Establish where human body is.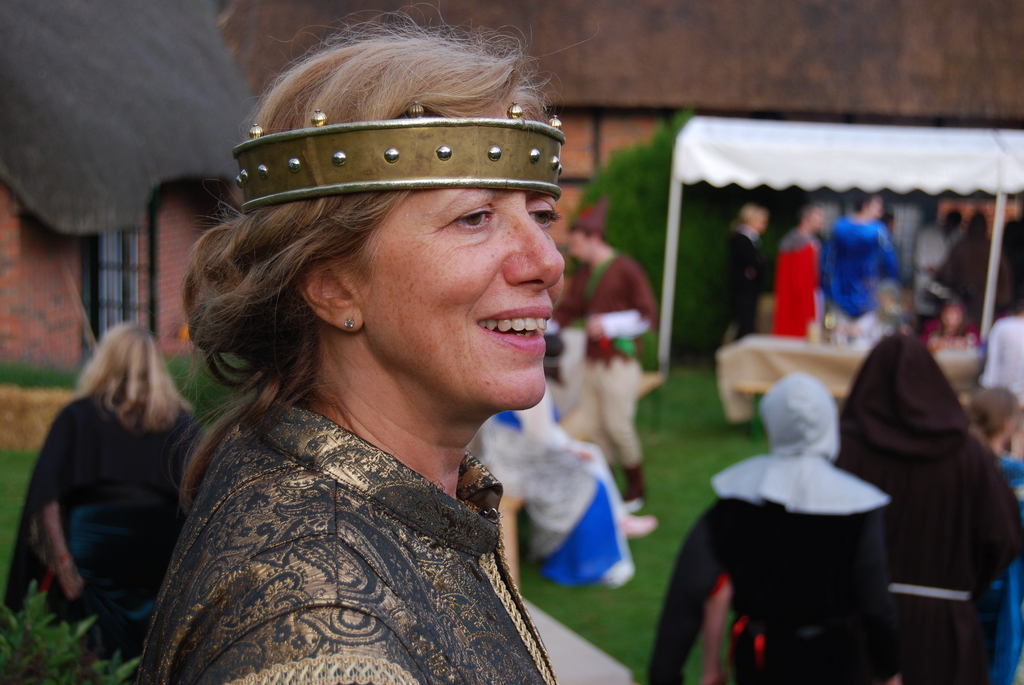
Established at left=13, top=391, right=203, bottom=656.
